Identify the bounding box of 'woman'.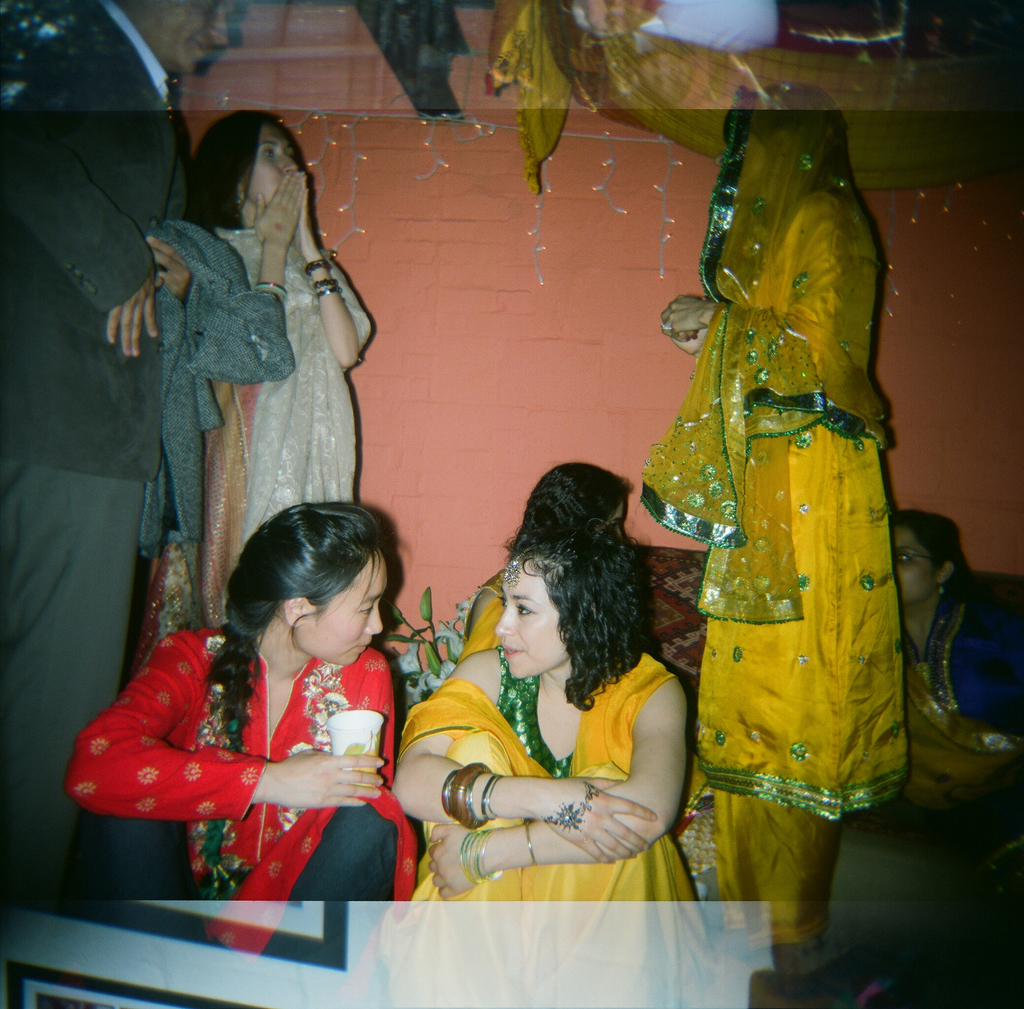
{"left": 192, "top": 100, "right": 368, "bottom": 603}.
